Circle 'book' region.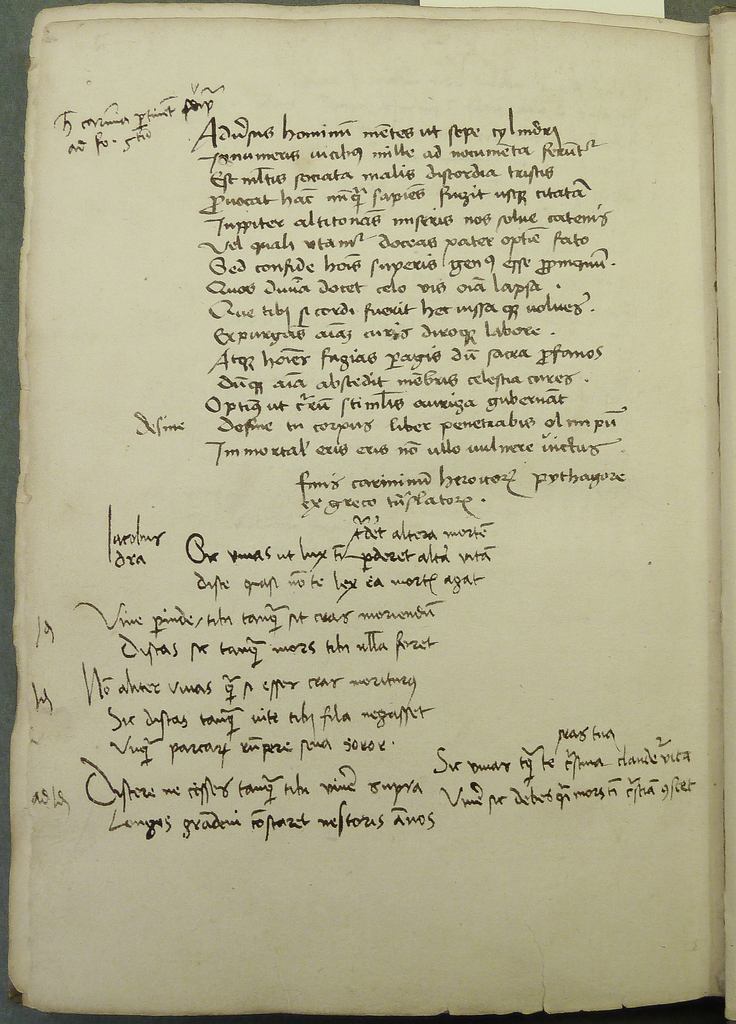
Region: box=[0, 0, 735, 1023].
